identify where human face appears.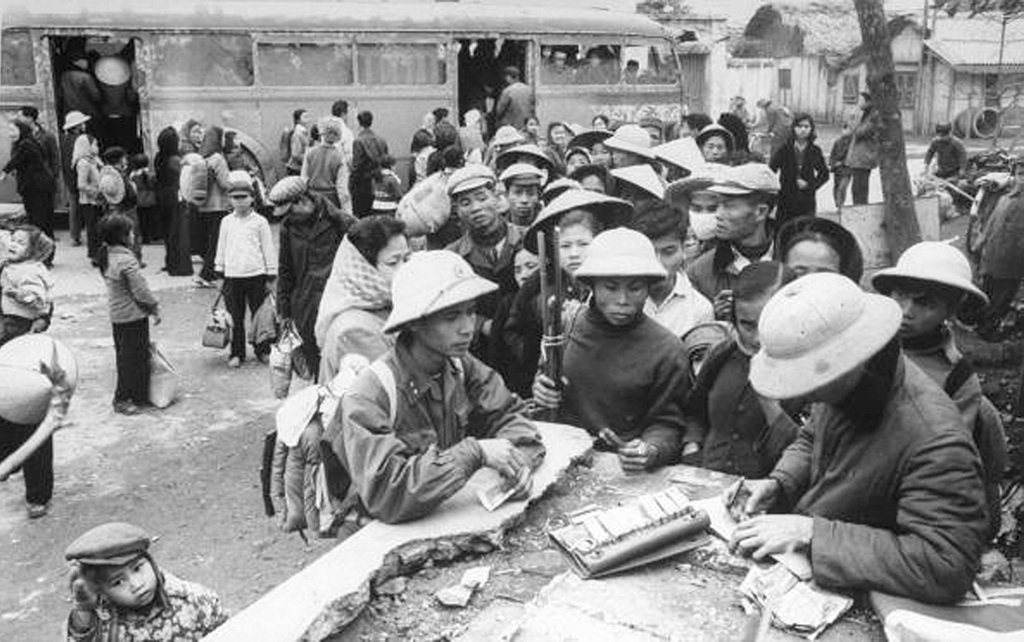
Appears at select_region(420, 298, 477, 360).
